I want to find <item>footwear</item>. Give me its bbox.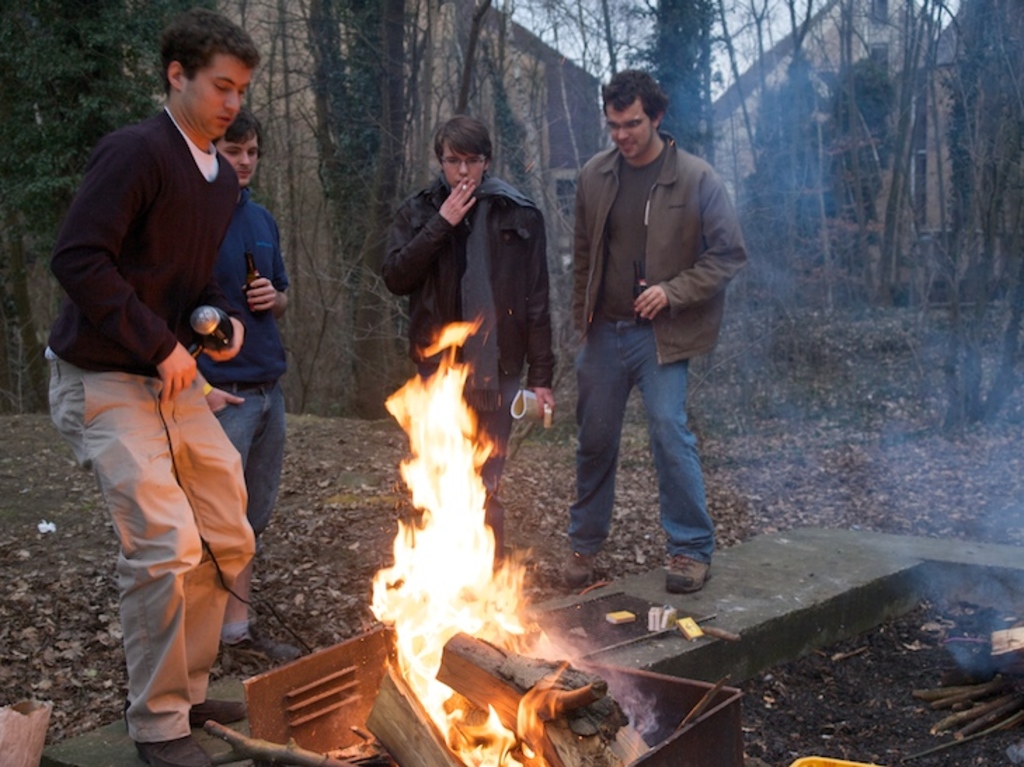
rect(150, 729, 202, 766).
